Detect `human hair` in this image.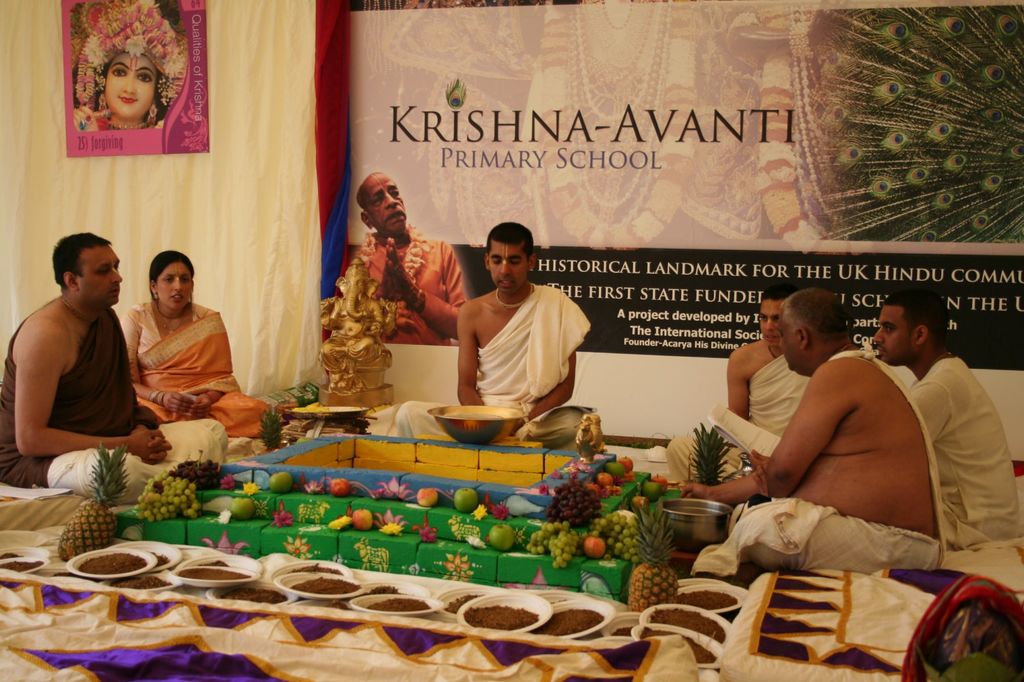
Detection: rect(485, 223, 535, 256).
